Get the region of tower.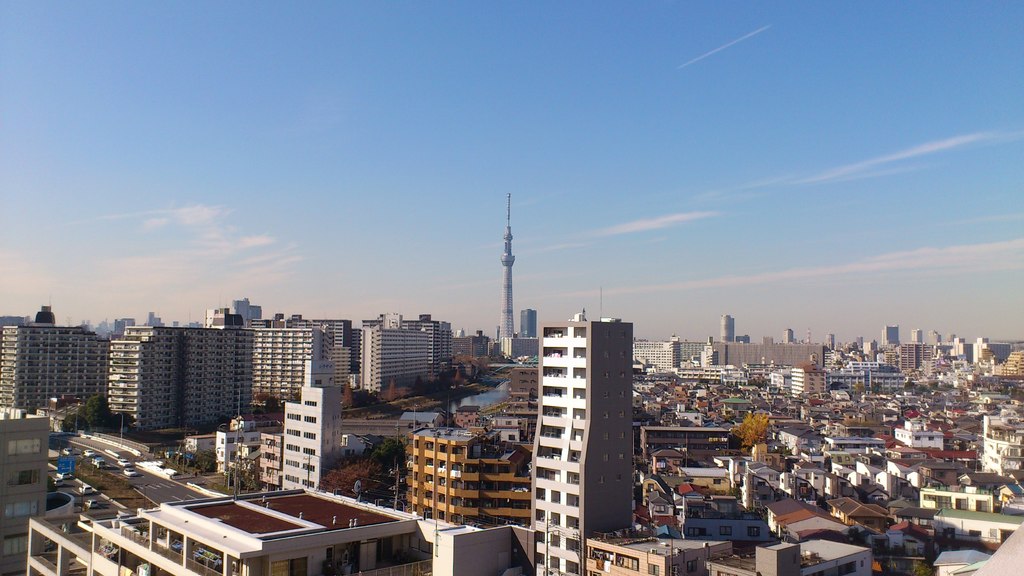
crop(399, 423, 528, 519).
